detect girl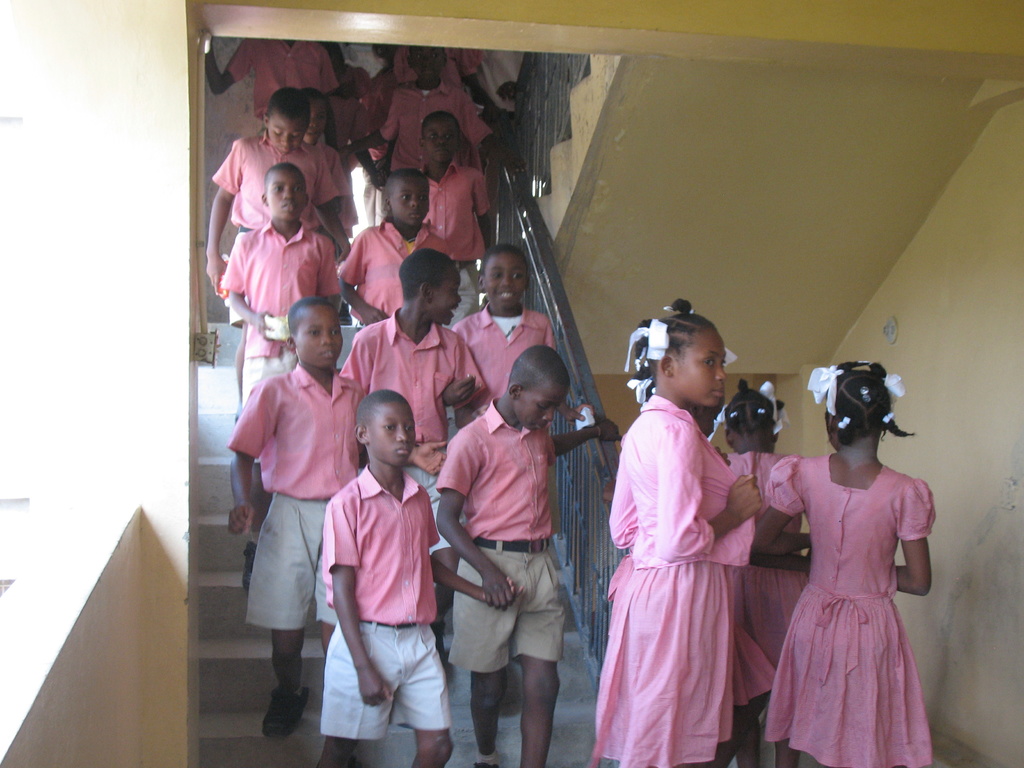
x1=747 y1=357 x2=932 y2=767
